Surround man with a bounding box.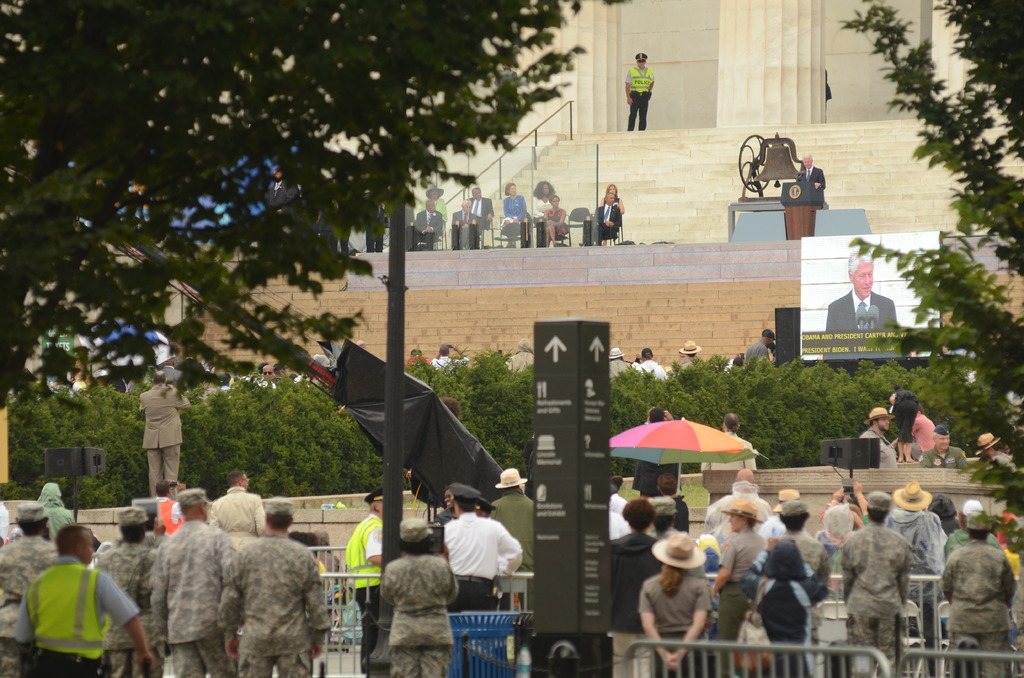
<bbox>152, 487, 231, 677</bbox>.
